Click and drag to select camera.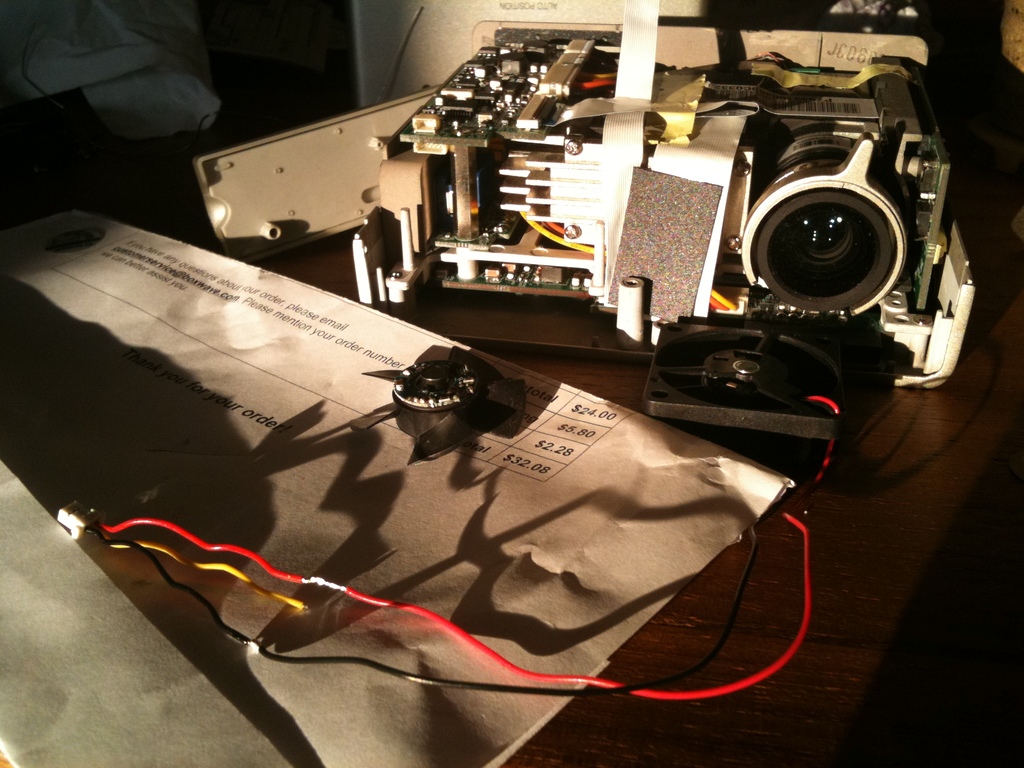
Selection: detection(350, 13, 980, 463).
